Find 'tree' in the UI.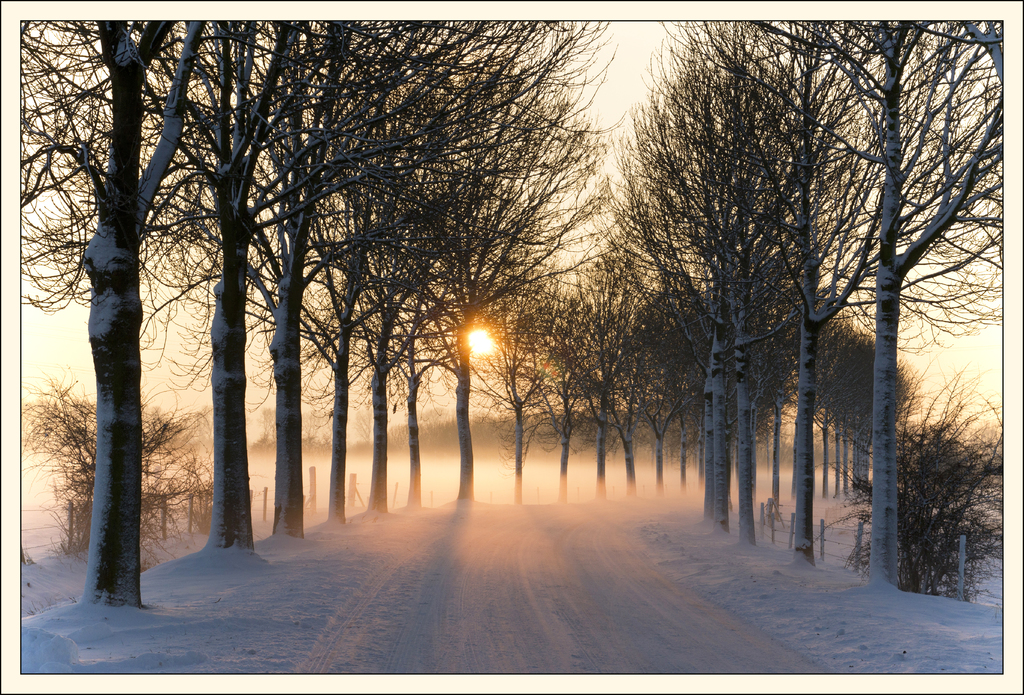
UI element at bbox=[20, 17, 598, 625].
